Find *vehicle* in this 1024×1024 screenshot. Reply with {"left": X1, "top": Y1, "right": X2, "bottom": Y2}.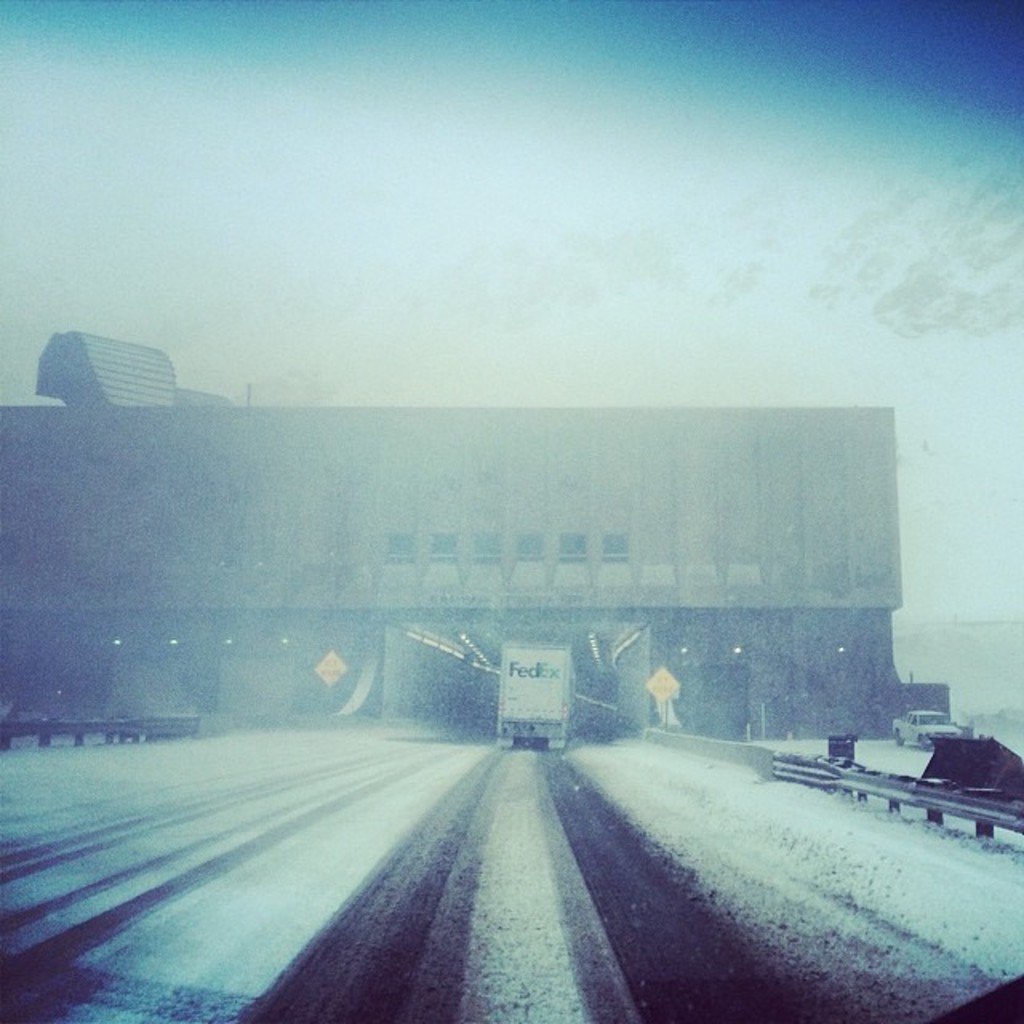
{"left": 893, "top": 709, "right": 963, "bottom": 750}.
